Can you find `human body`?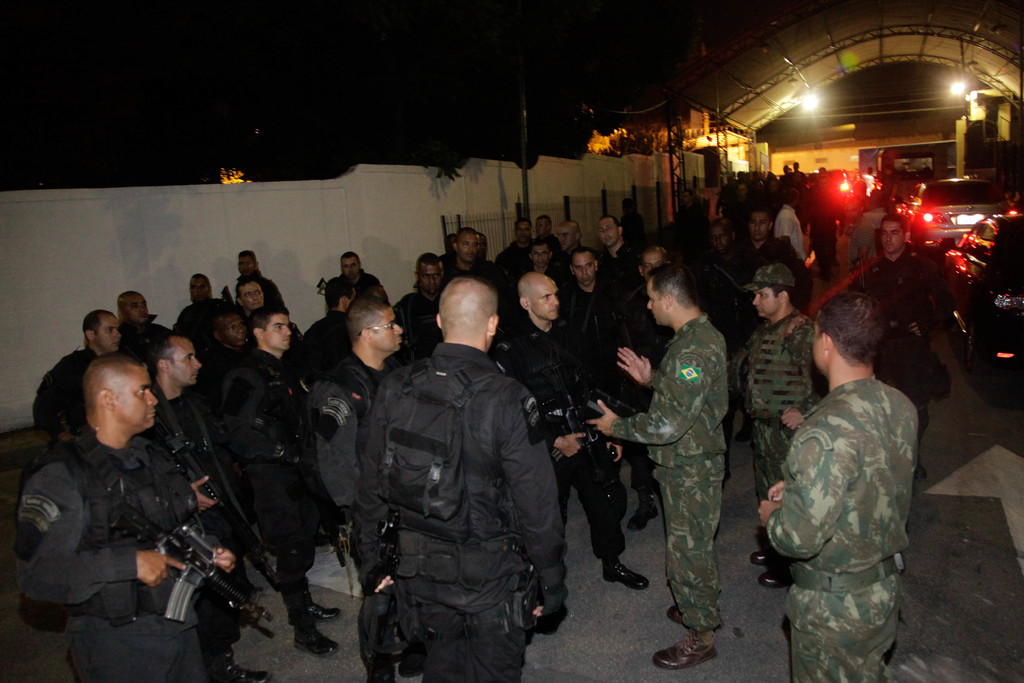
Yes, bounding box: left=849, top=258, right=974, bottom=486.
